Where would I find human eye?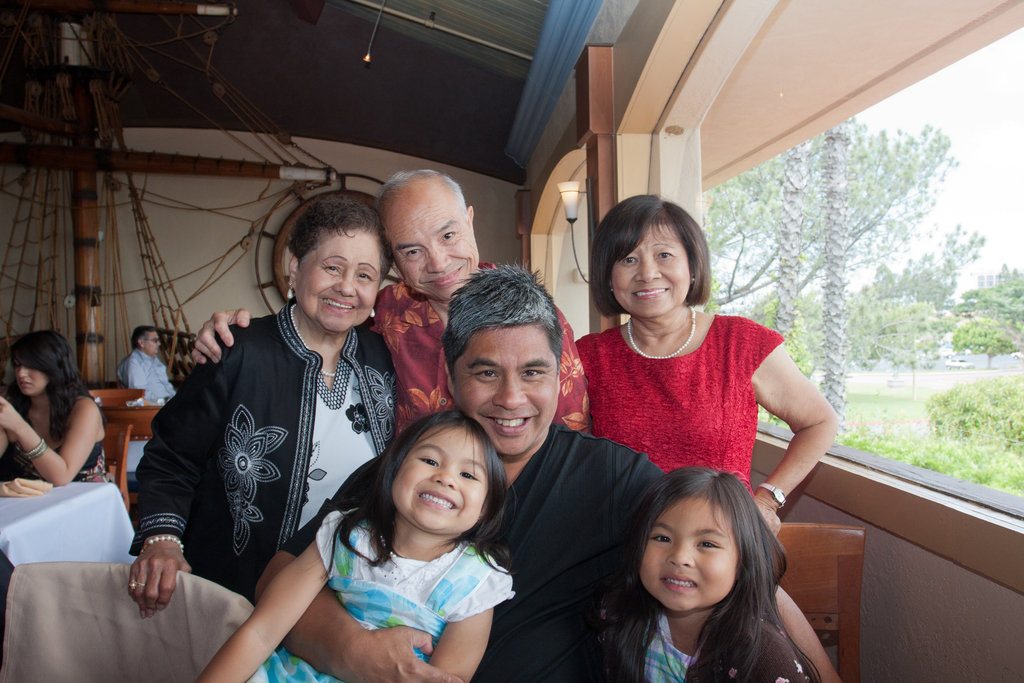
At <bbox>696, 541, 727, 552</bbox>.
